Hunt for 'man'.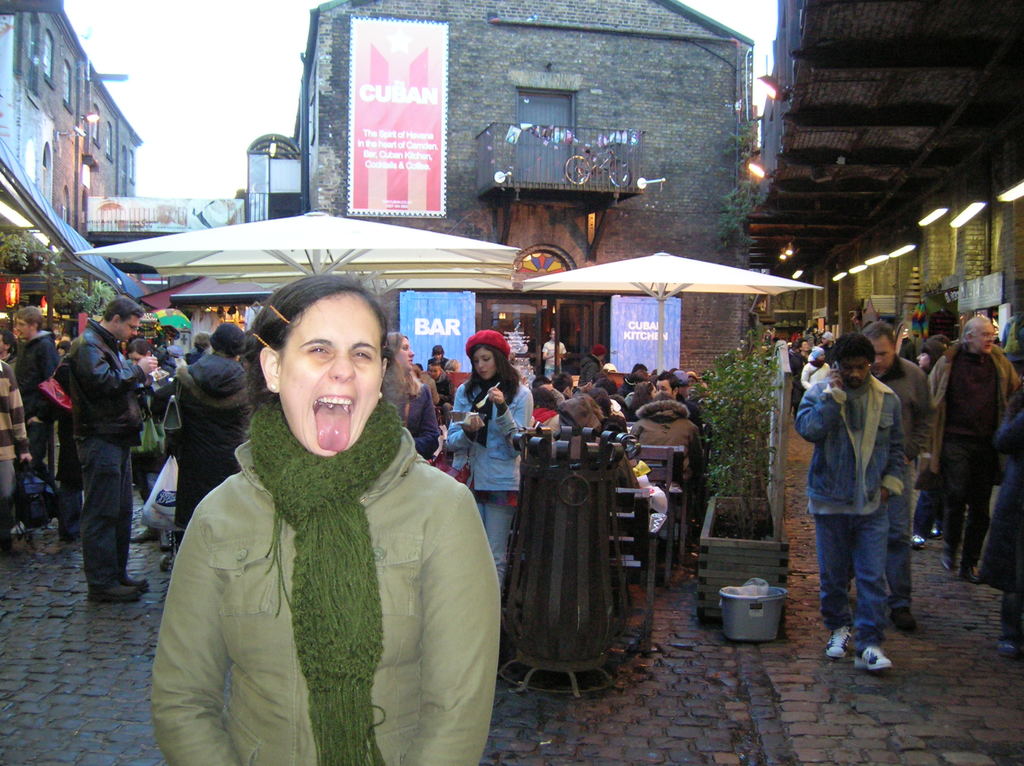
Hunted down at BBox(426, 358, 456, 427).
